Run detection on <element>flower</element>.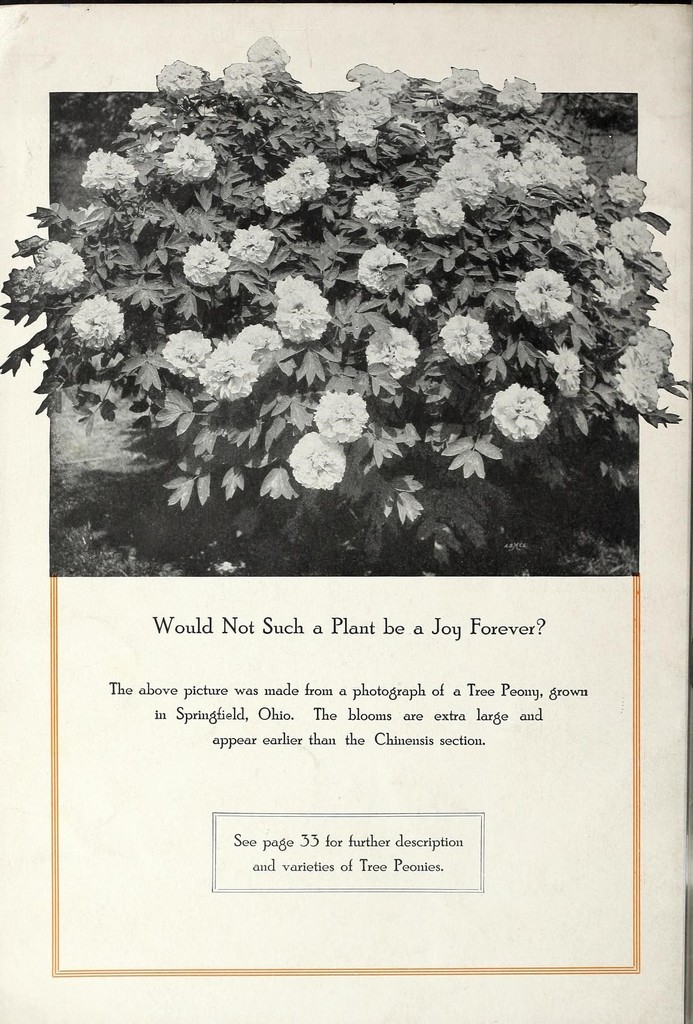
Result: crop(282, 154, 334, 197).
